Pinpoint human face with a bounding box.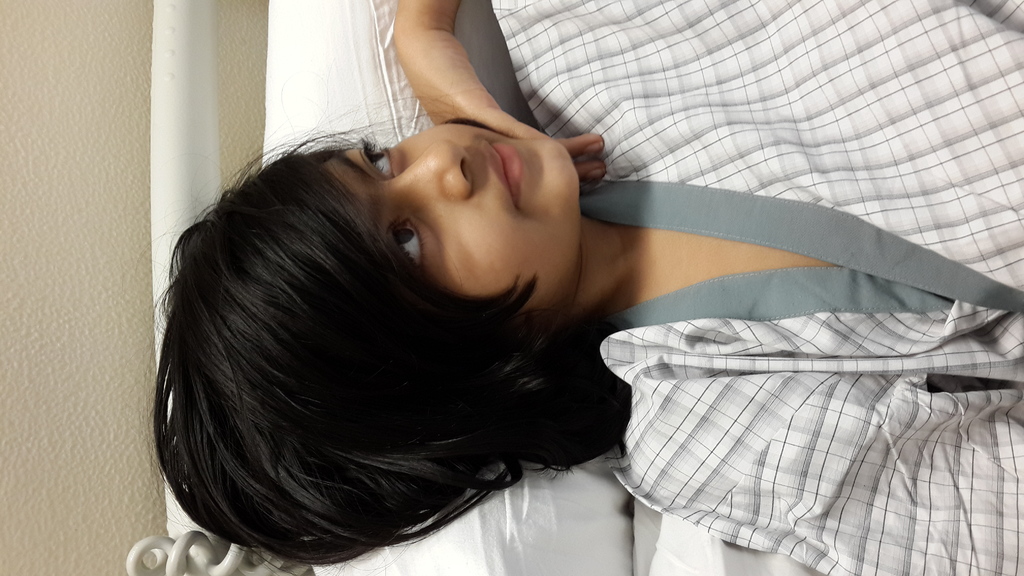
(320,122,580,311).
